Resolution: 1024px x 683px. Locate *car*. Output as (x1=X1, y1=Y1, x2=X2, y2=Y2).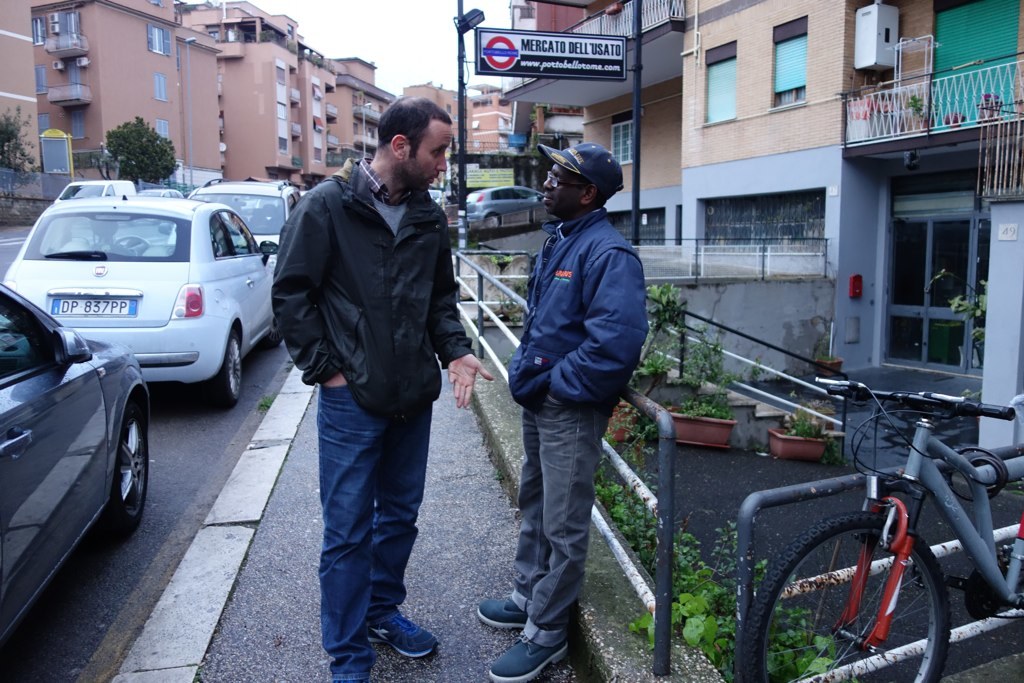
(x1=158, y1=176, x2=300, y2=245).
